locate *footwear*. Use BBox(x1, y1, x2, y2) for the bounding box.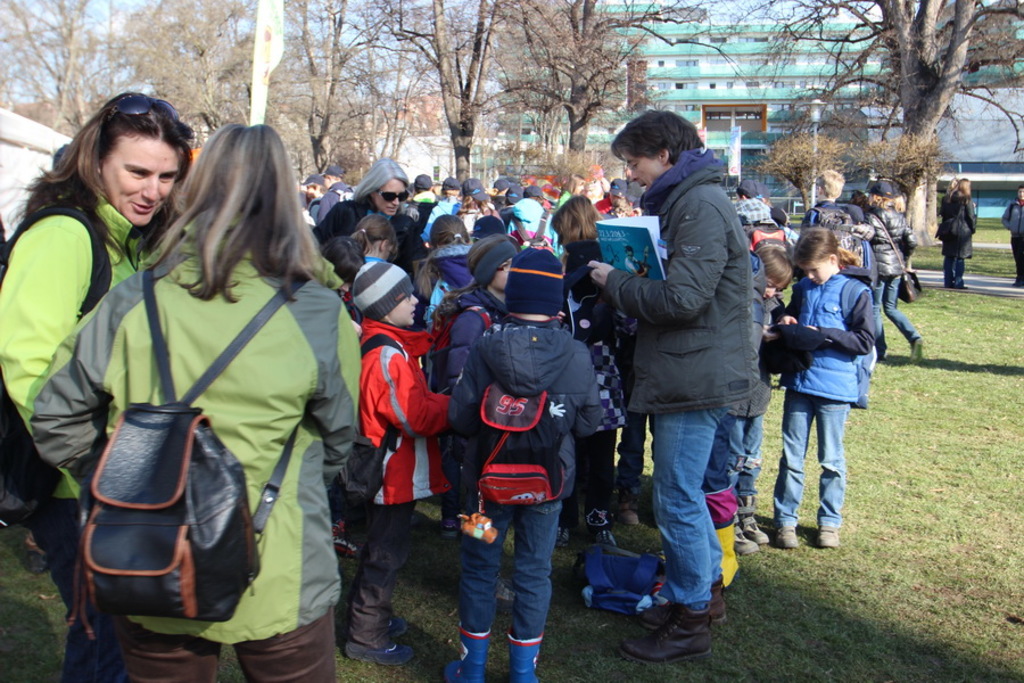
BBox(330, 512, 355, 561).
